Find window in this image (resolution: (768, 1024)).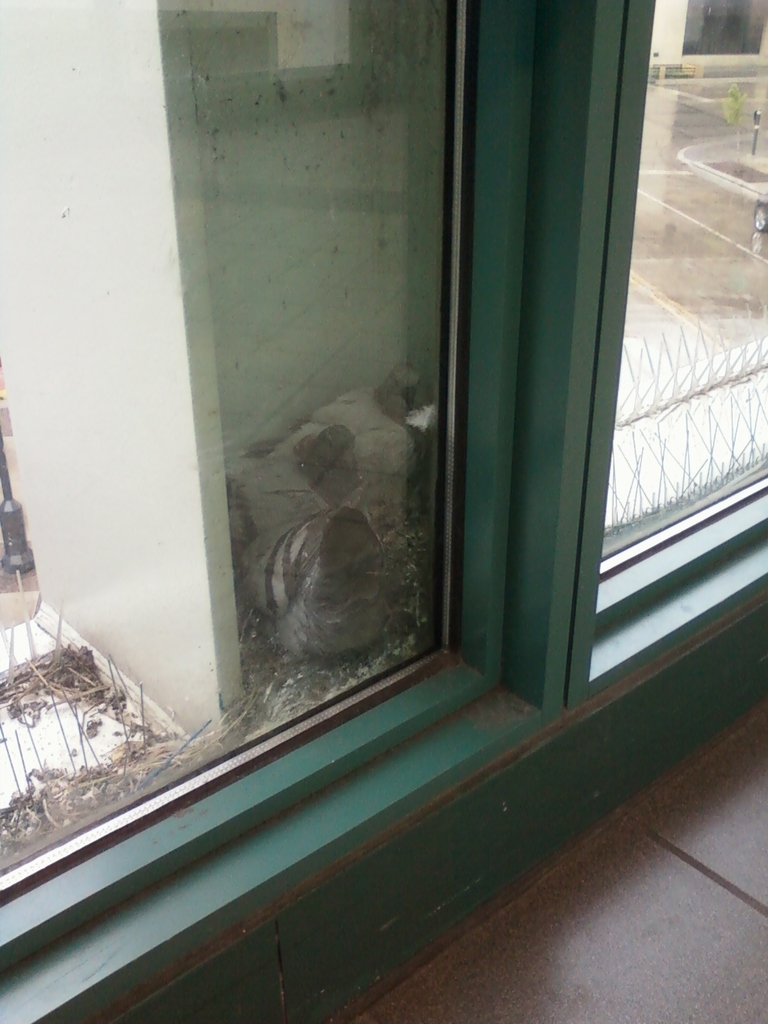
x1=0, y1=0, x2=482, y2=966.
